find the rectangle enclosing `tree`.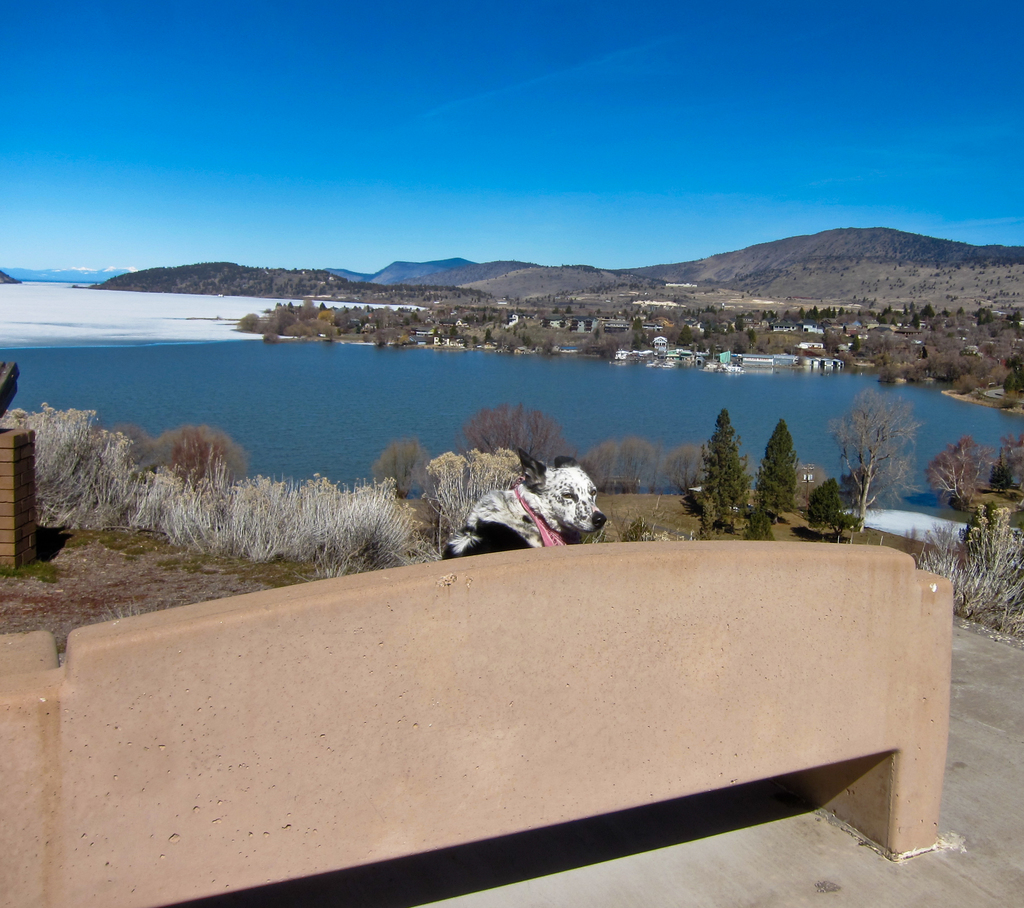
bbox(586, 430, 669, 490).
